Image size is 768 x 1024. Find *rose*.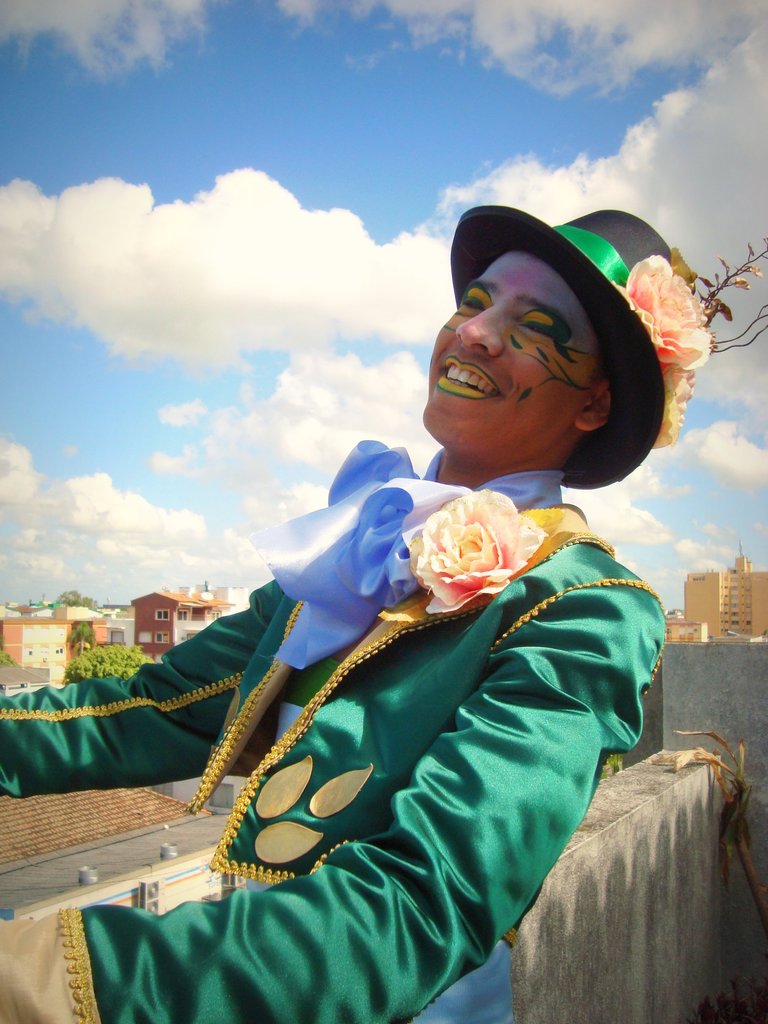
BBox(623, 255, 709, 372).
